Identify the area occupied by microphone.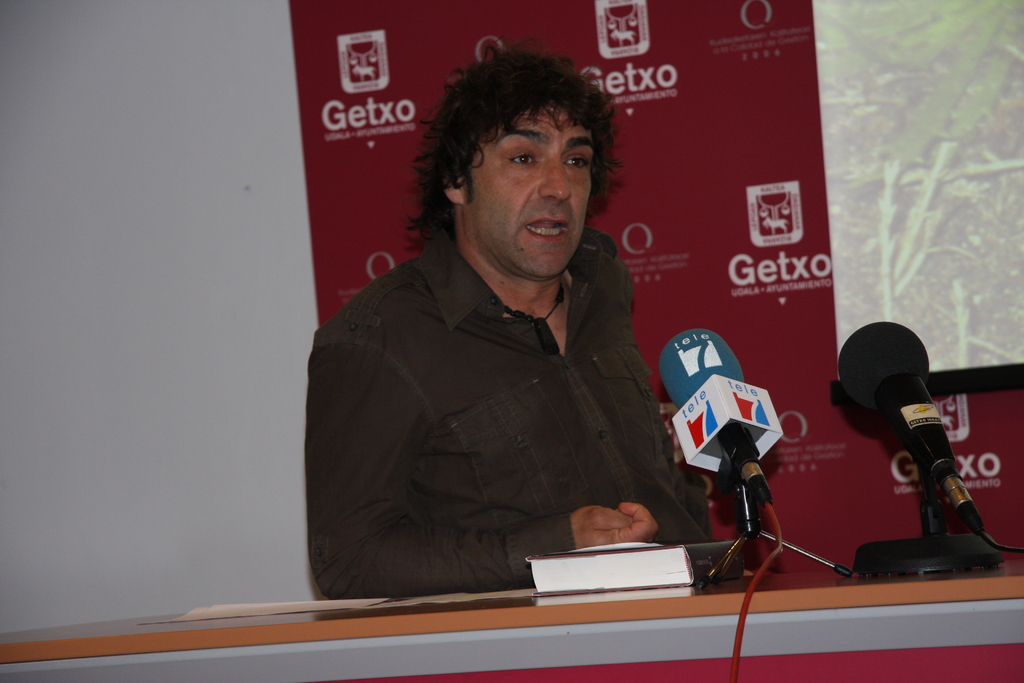
Area: box(840, 322, 990, 534).
